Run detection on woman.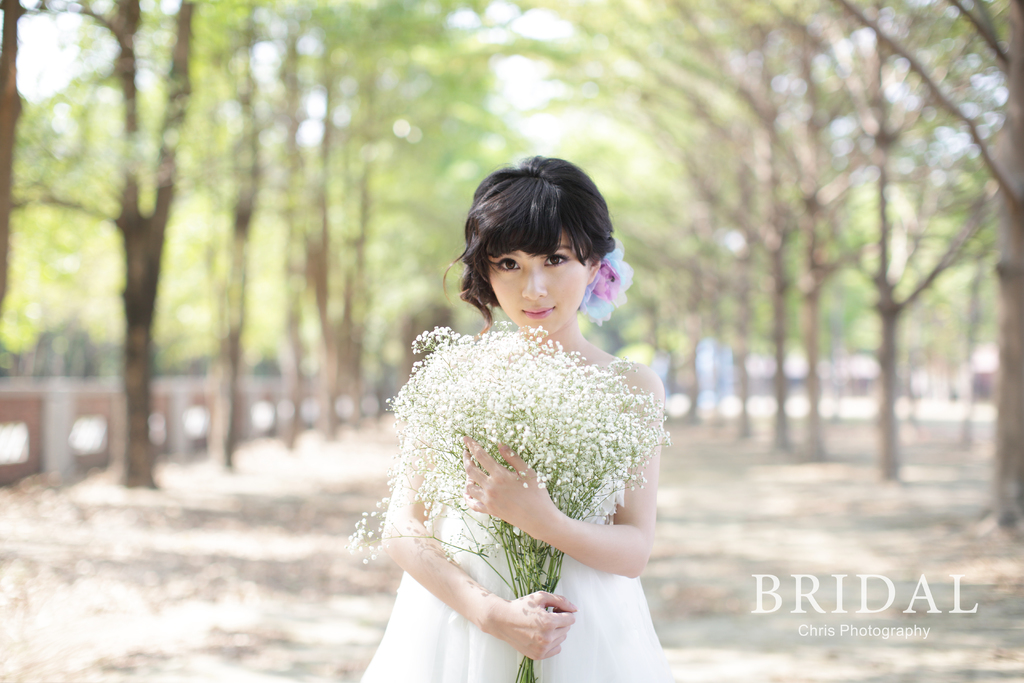
Result: 348 169 701 676.
